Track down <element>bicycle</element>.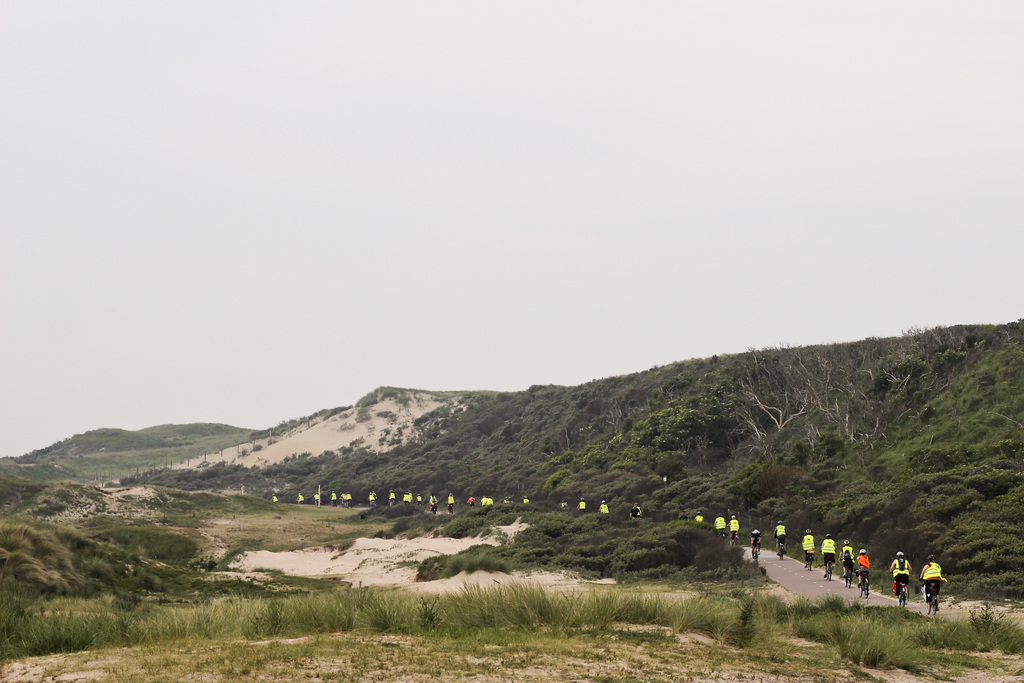
Tracked to (854,572,871,595).
